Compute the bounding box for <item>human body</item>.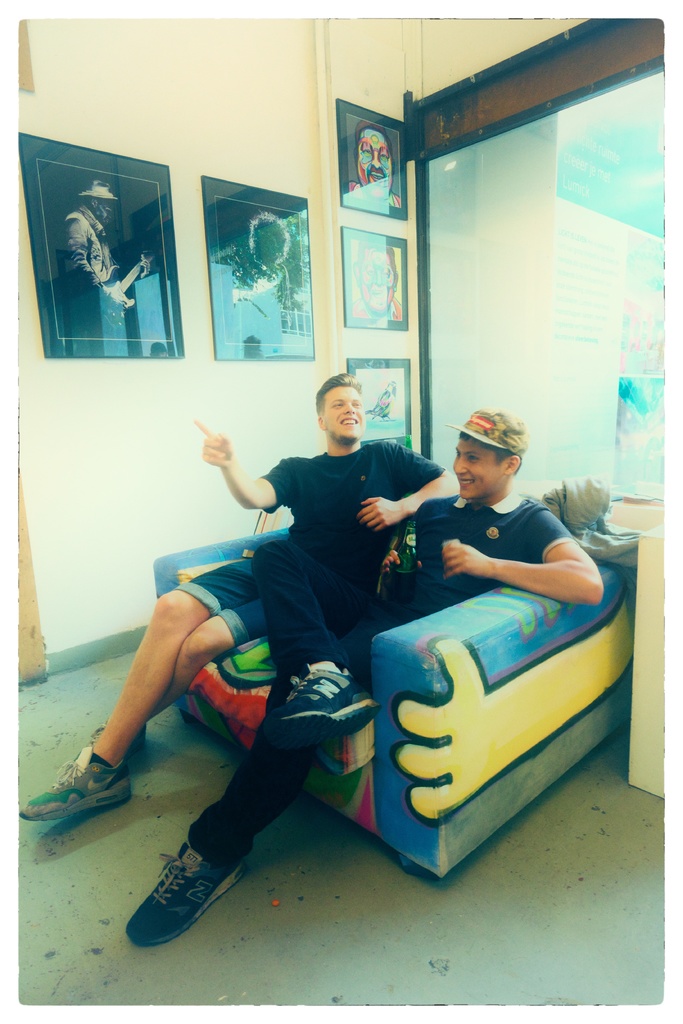
[x1=4, y1=410, x2=462, y2=829].
